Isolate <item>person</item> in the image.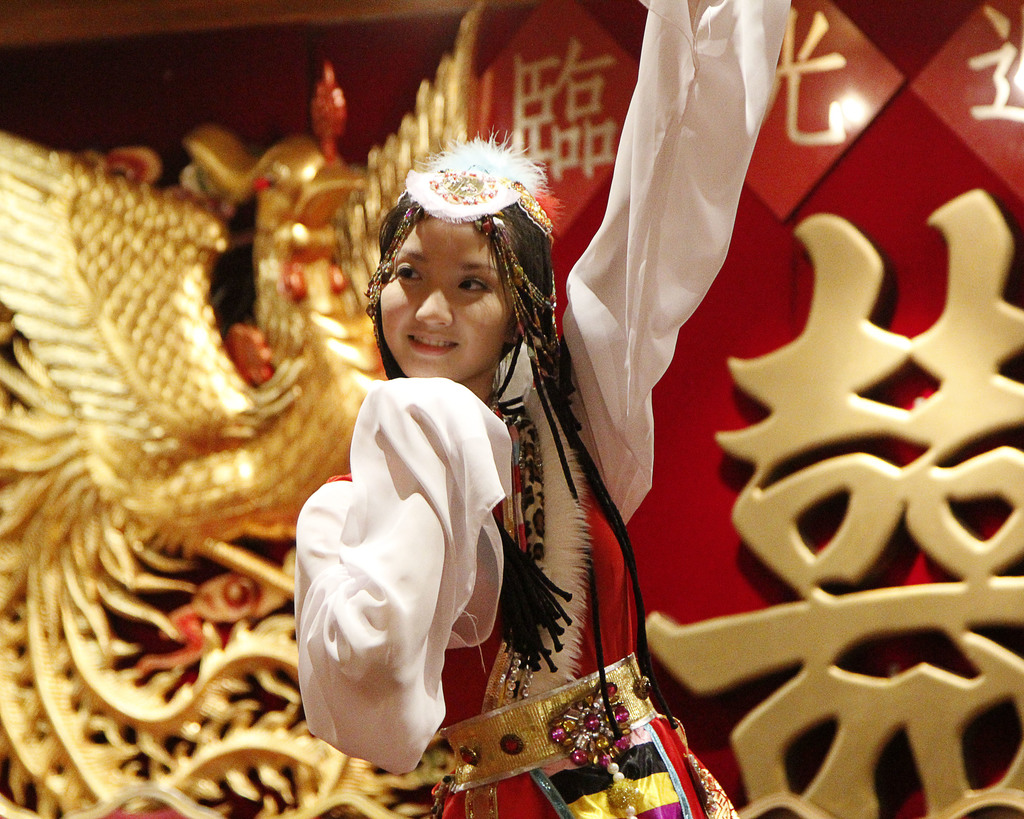
Isolated region: bbox(294, 0, 794, 818).
